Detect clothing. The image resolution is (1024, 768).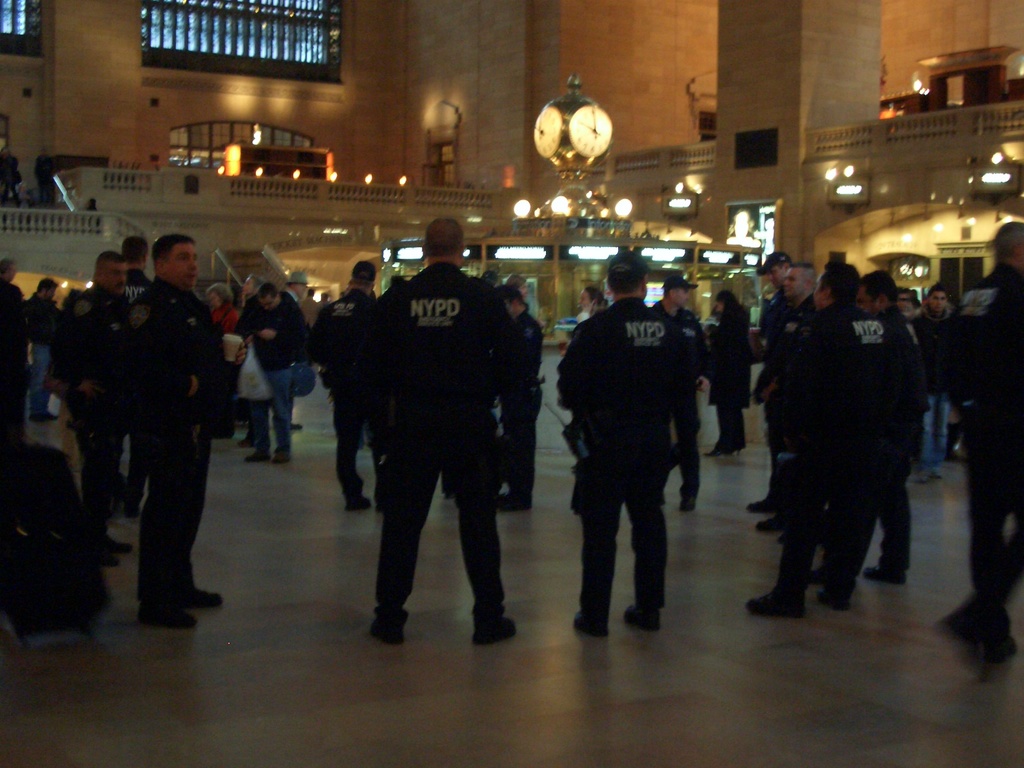
l=122, t=278, r=221, b=609.
